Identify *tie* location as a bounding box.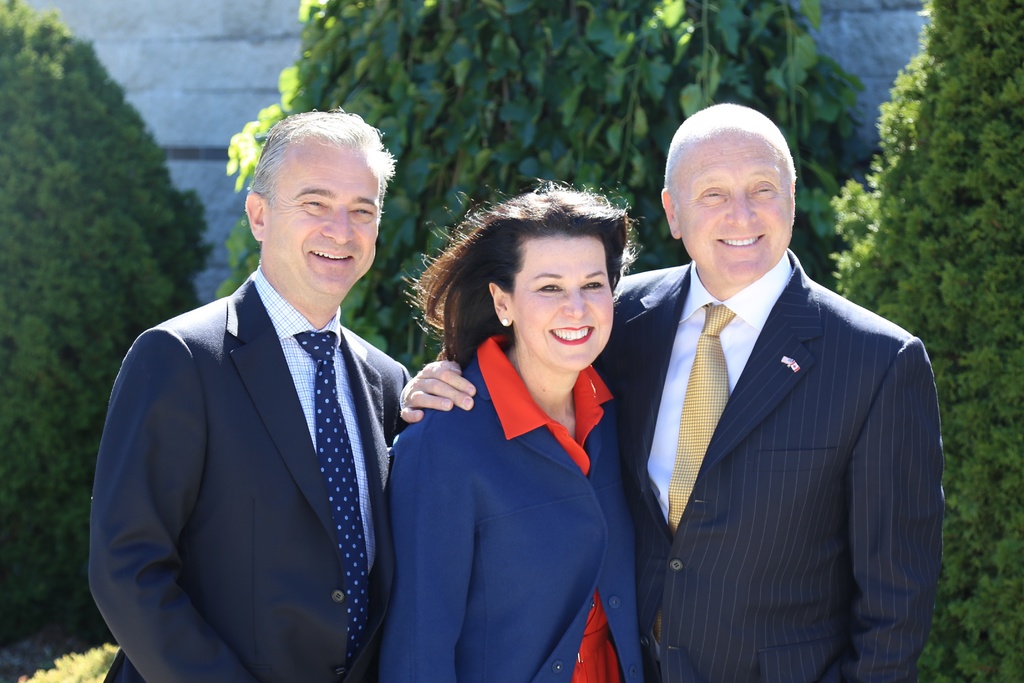
(294, 331, 372, 668).
